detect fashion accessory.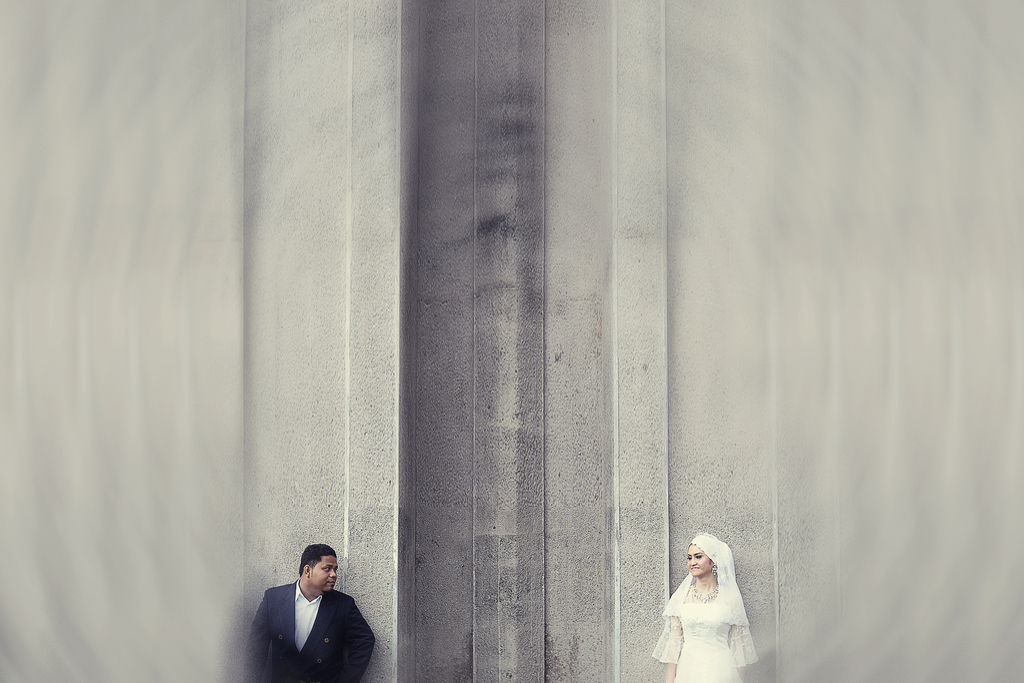
Detected at {"x1": 664, "y1": 534, "x2": 744, "y2": 628}.
